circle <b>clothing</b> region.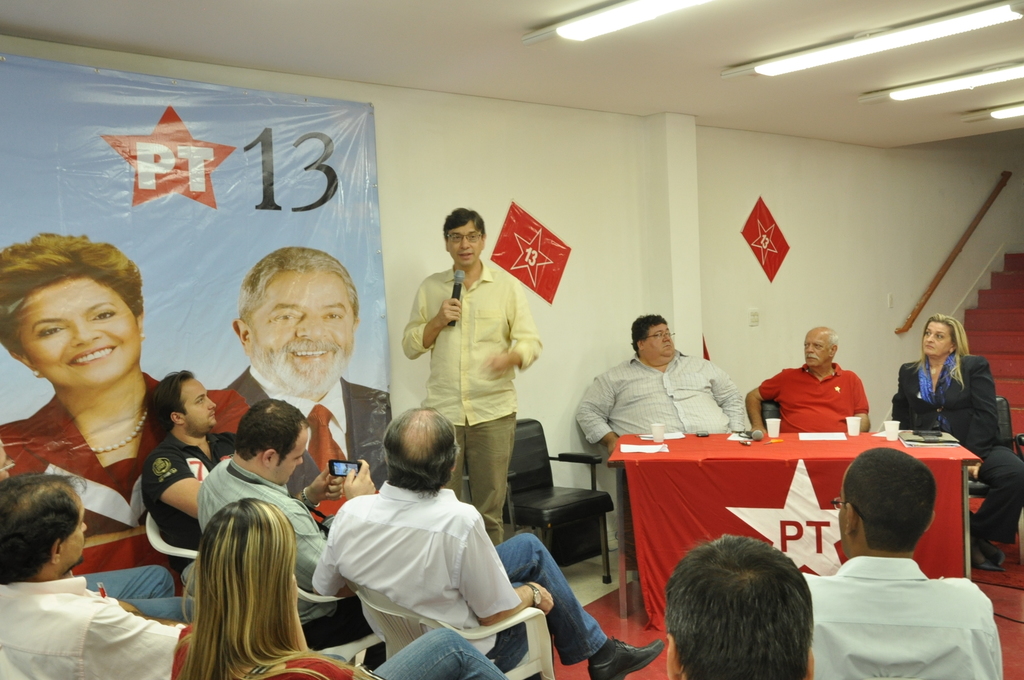
Region: Rect(3, 579, 191, 679).
